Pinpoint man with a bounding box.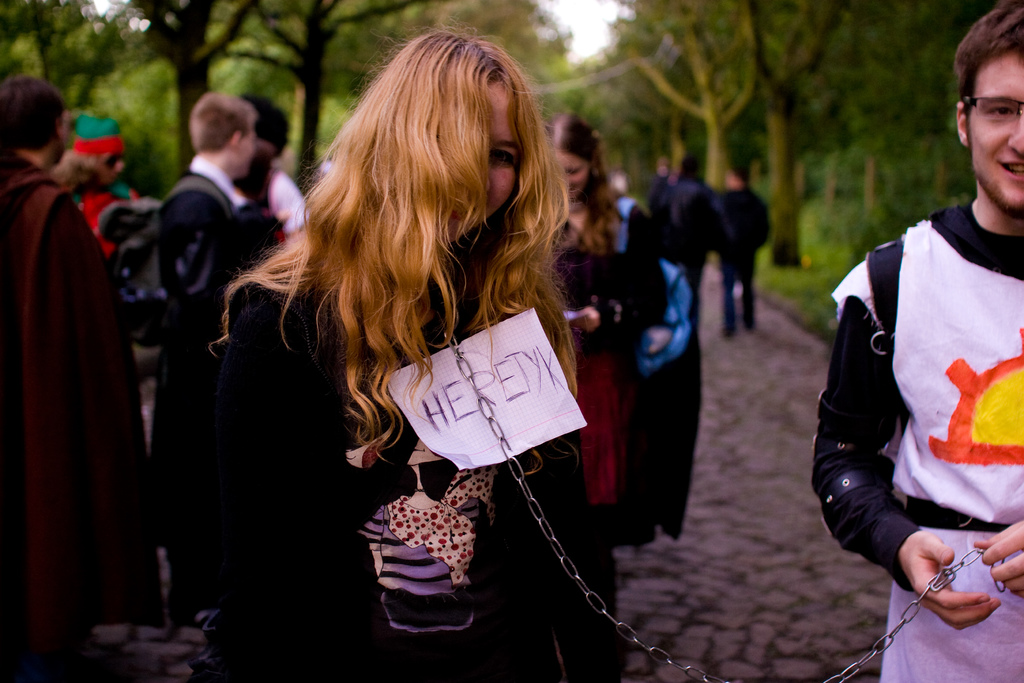
{"left": 59, "top": 114, "right": 140, "bottom": 249}.
